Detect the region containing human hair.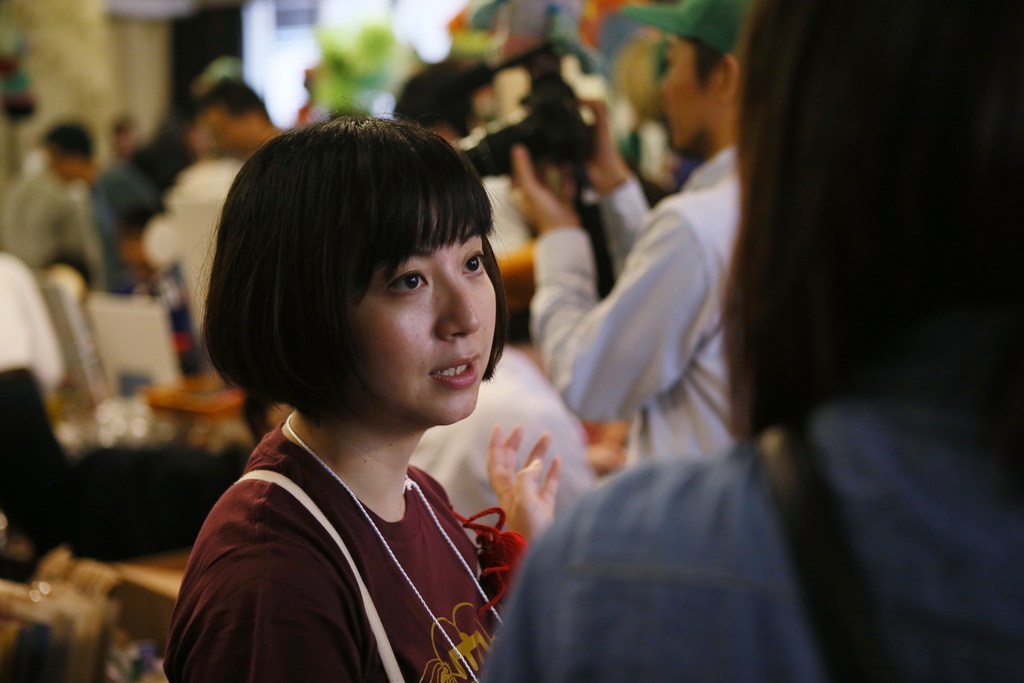
[x1=205, y1=113, x2=500, y2=426].
